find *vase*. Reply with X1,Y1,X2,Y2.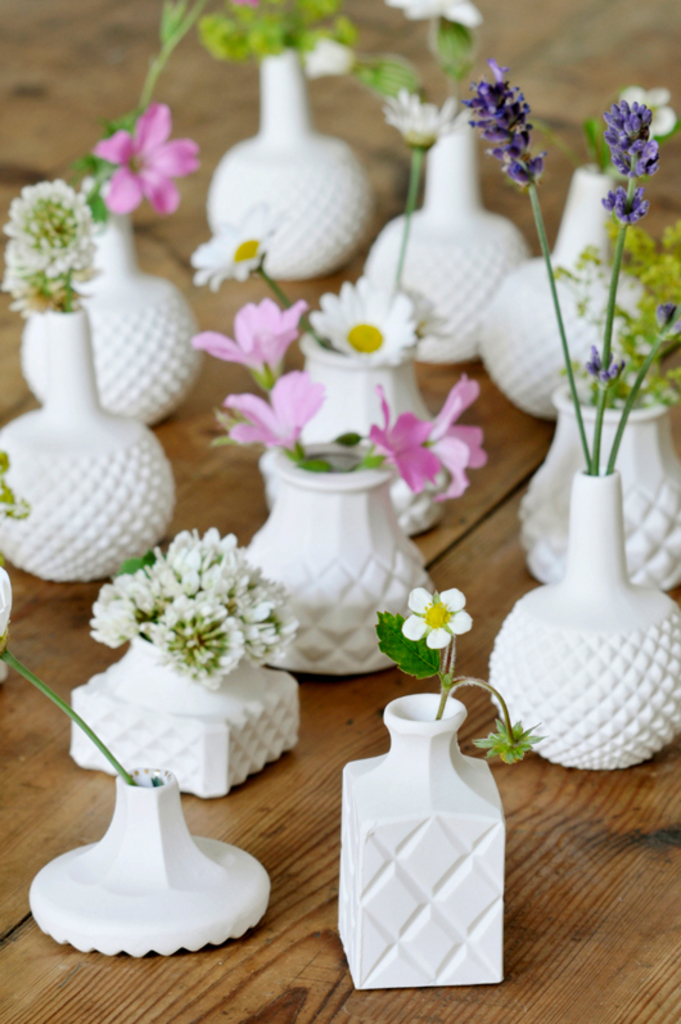
518,366,680,585.
